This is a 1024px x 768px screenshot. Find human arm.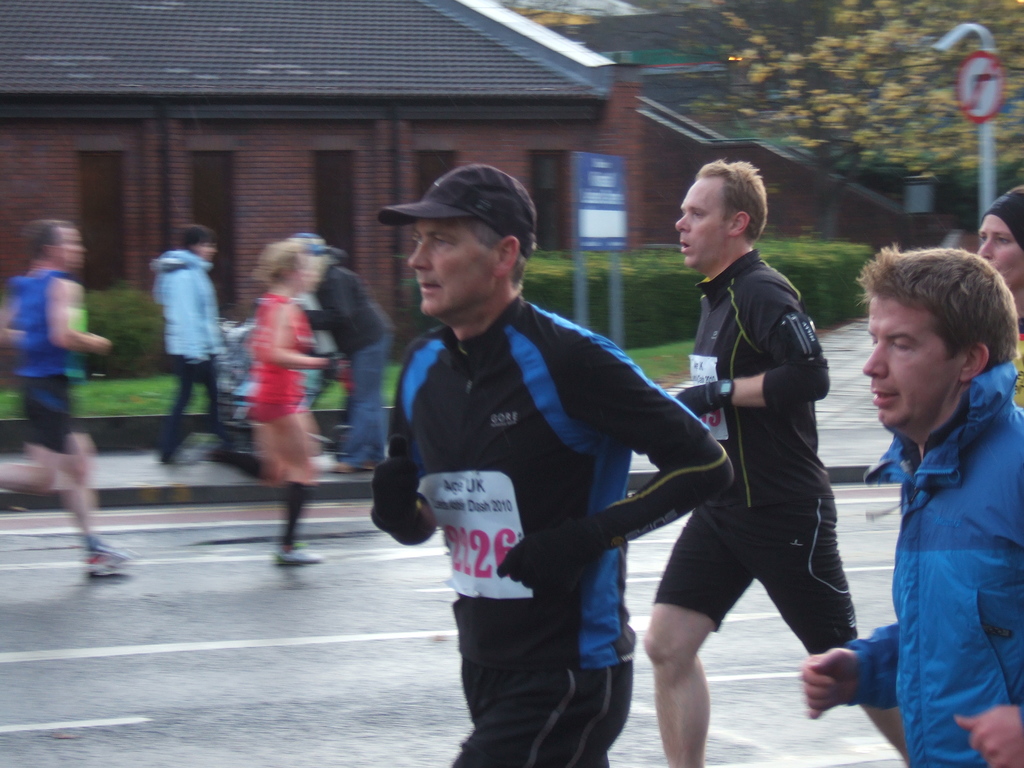
Bounding box: [left=803, top=620, right=906, bottom=723].
